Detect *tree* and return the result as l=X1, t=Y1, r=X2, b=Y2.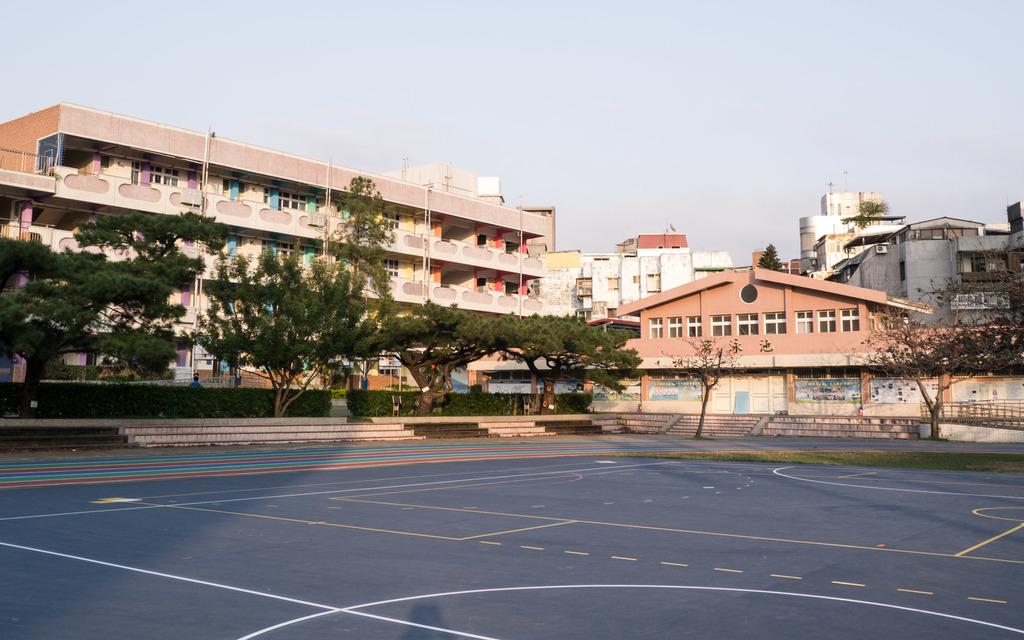
l=188, t=234, r=372, b=419.
